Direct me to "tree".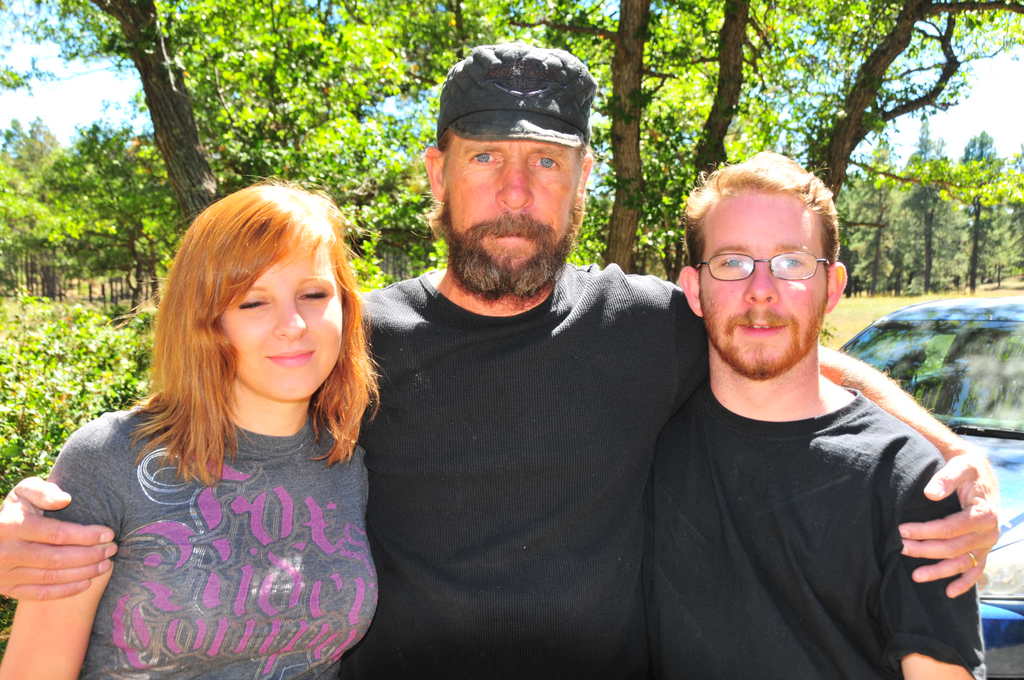
Direction: (x1=811, y1=0, x2=1023, y2=204).
